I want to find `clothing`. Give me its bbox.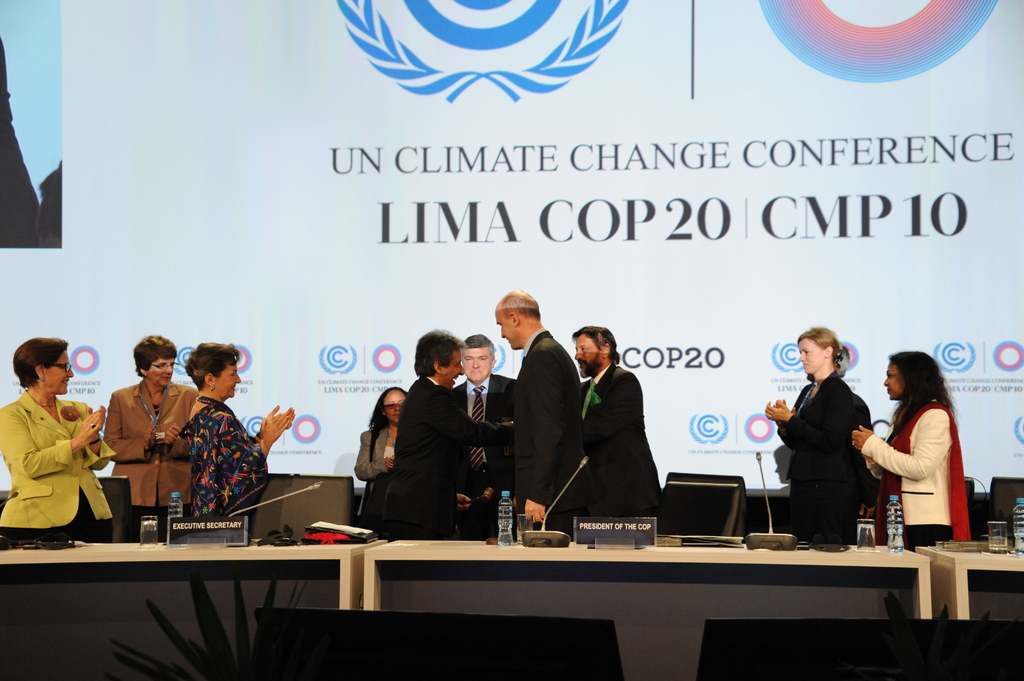
(left=774, top=369, right=873, bottom=543).
